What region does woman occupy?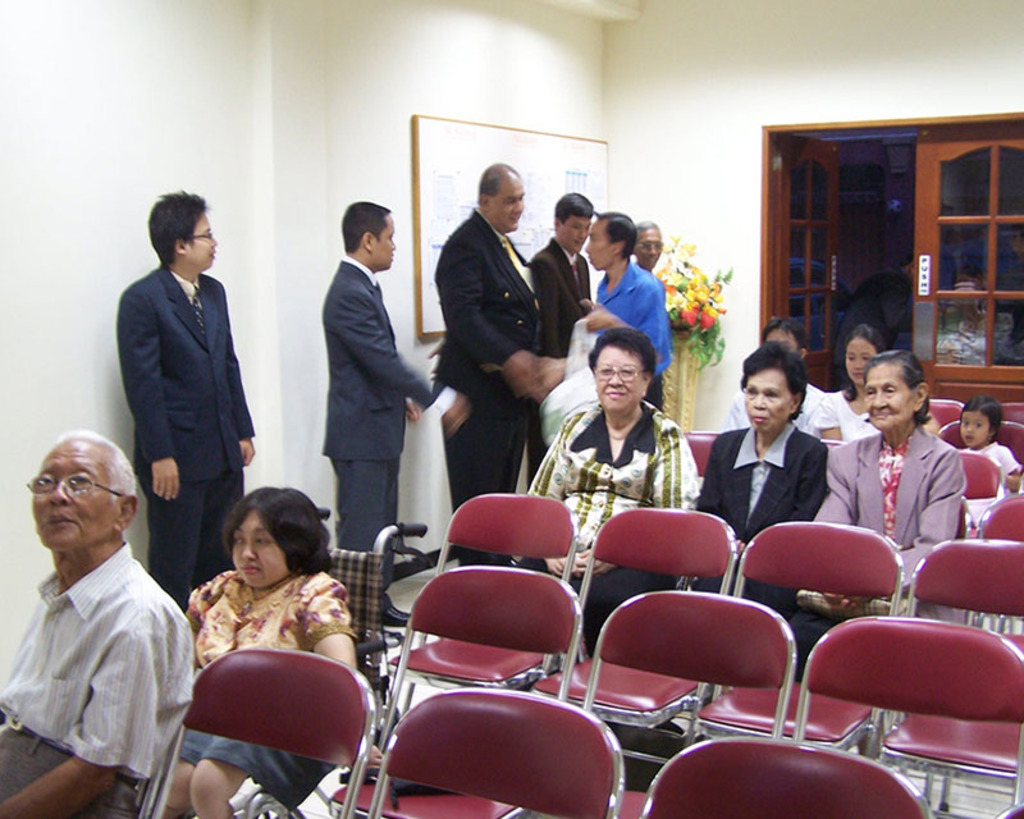
pyautogui.locateOnScreen(148, 481, 365, 802).
